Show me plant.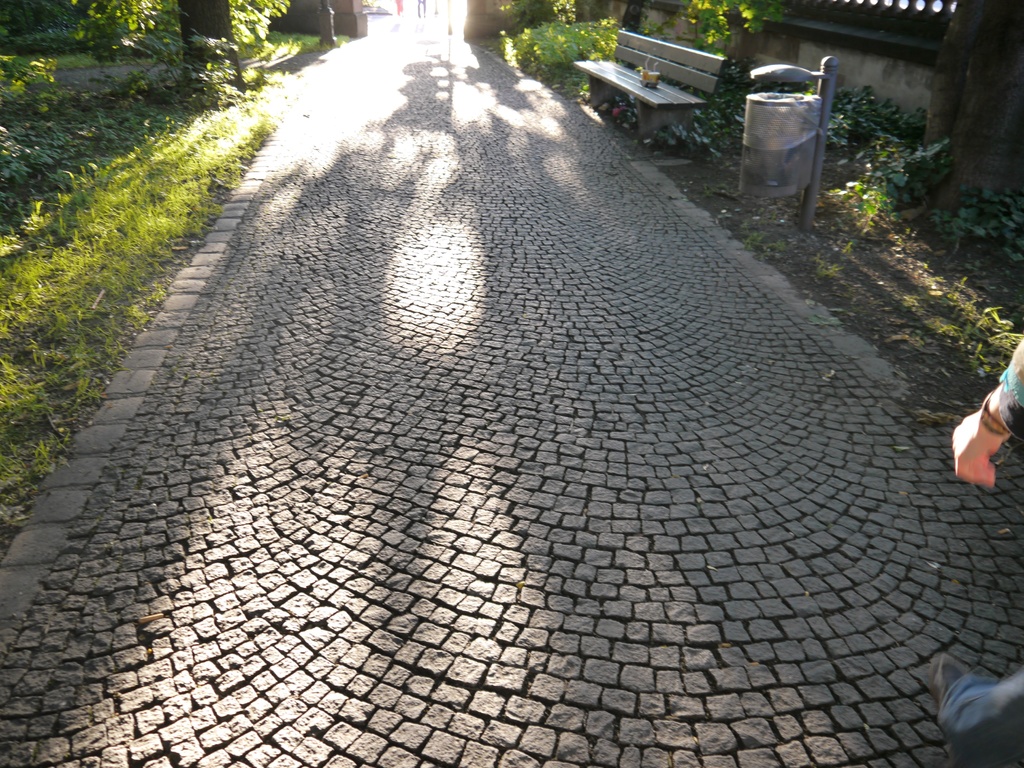
plant is here: bbox=[931, 183, 1023, 262].
